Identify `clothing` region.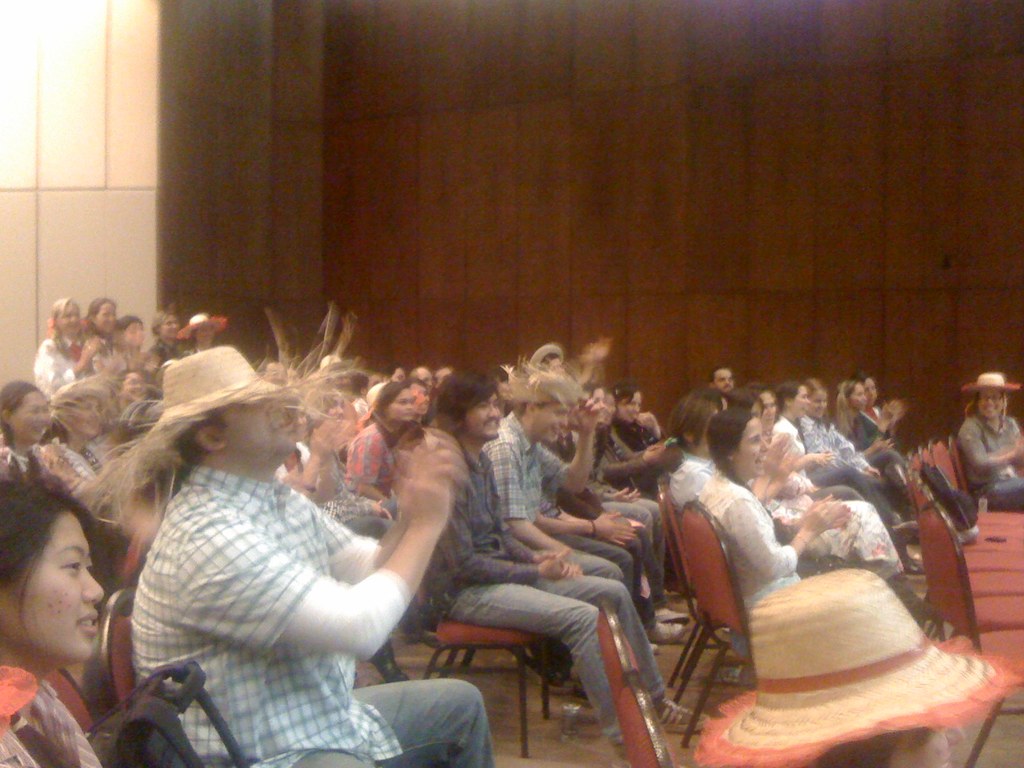
Region: {"x1": 308, "y1": 352, "x2": 367, "y2": 394}.
